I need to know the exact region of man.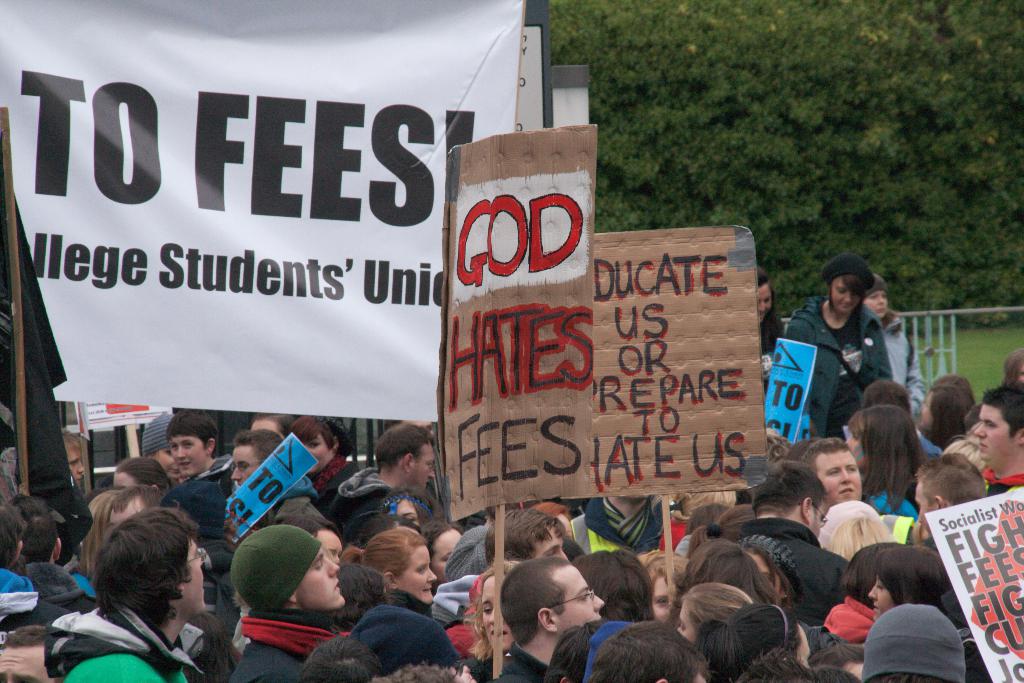
Region: 483, 506, 569, 567.
